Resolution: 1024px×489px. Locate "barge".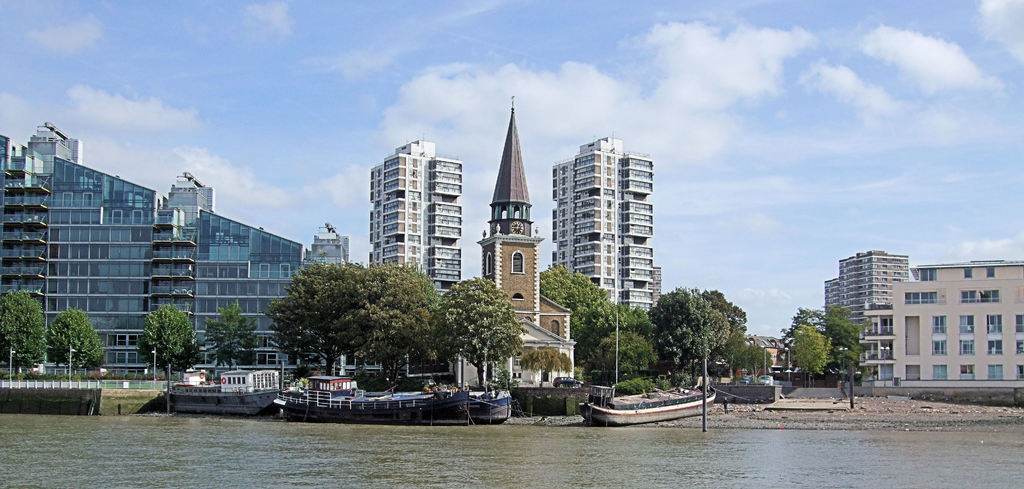
box=[581, 383, 715, 427].
